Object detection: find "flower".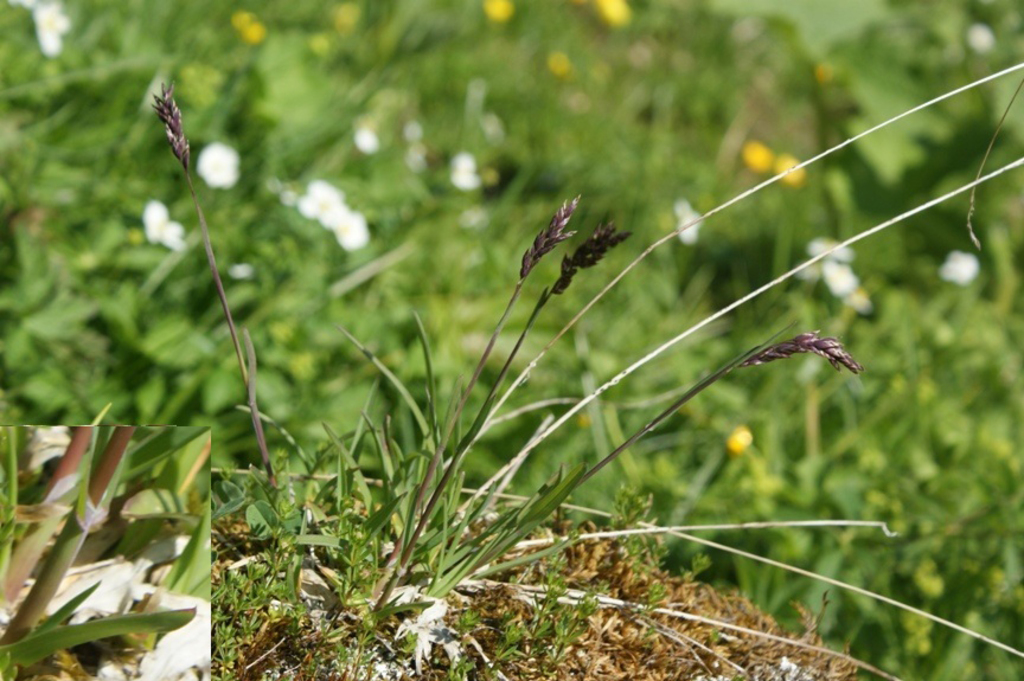
(left=962, top=27, right=1001, bottom=56).
